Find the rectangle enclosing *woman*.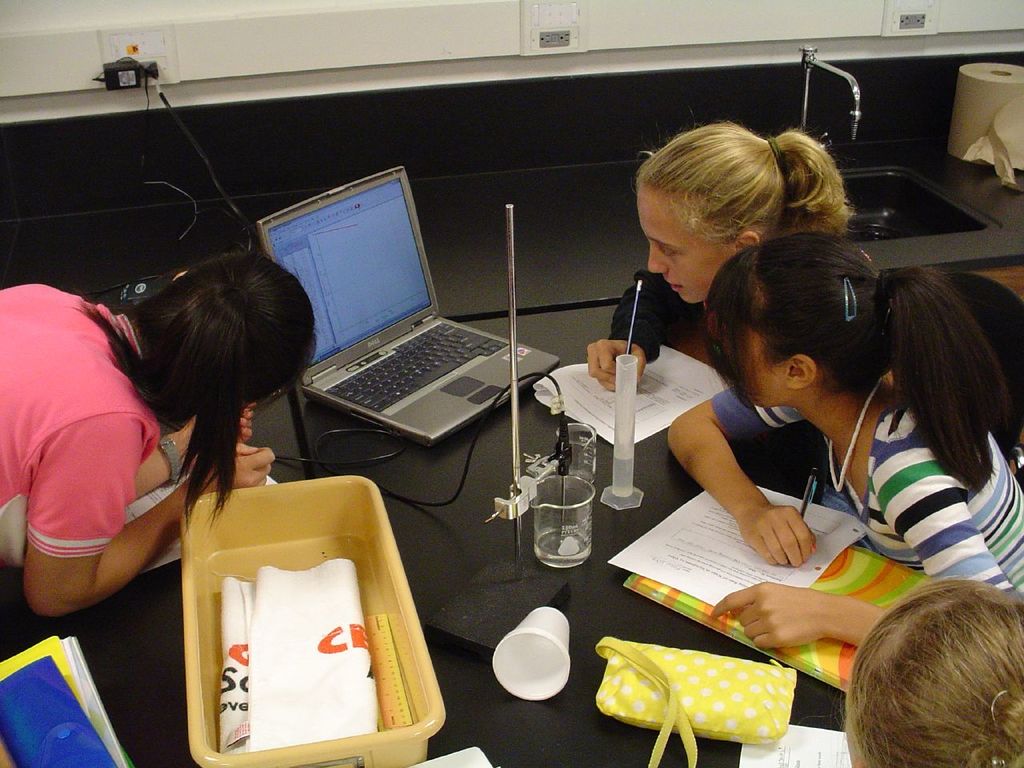
Rect(0, 250, 314, 618).
